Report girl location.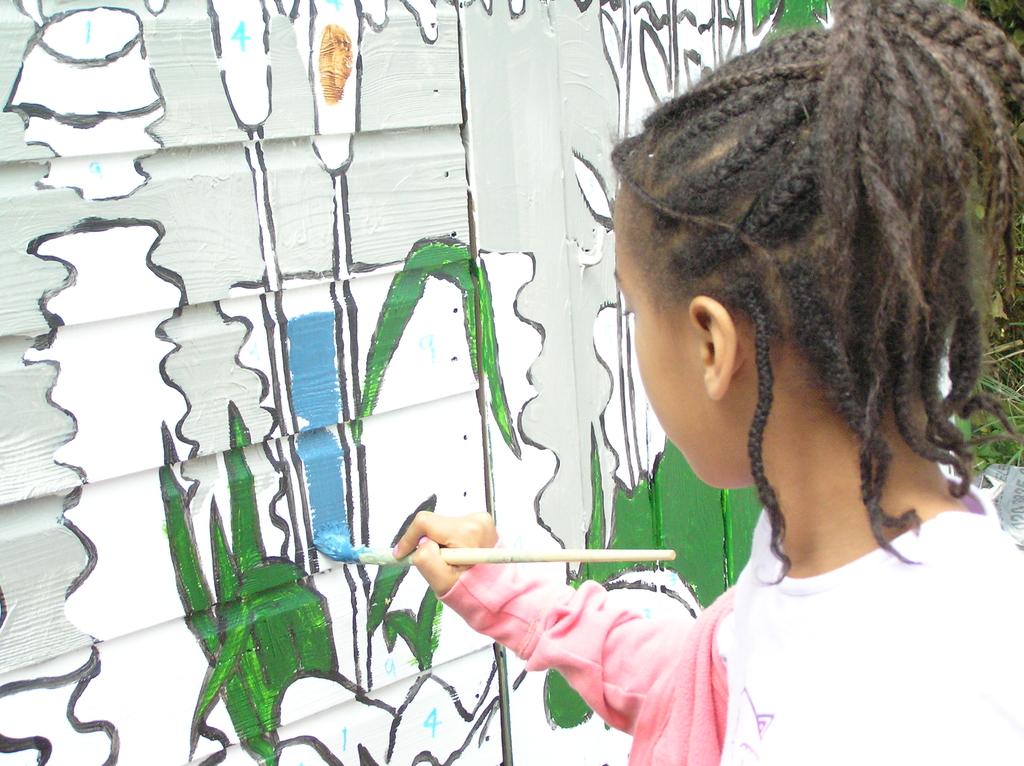
Report: locate(390, 0, 1023, 765).
